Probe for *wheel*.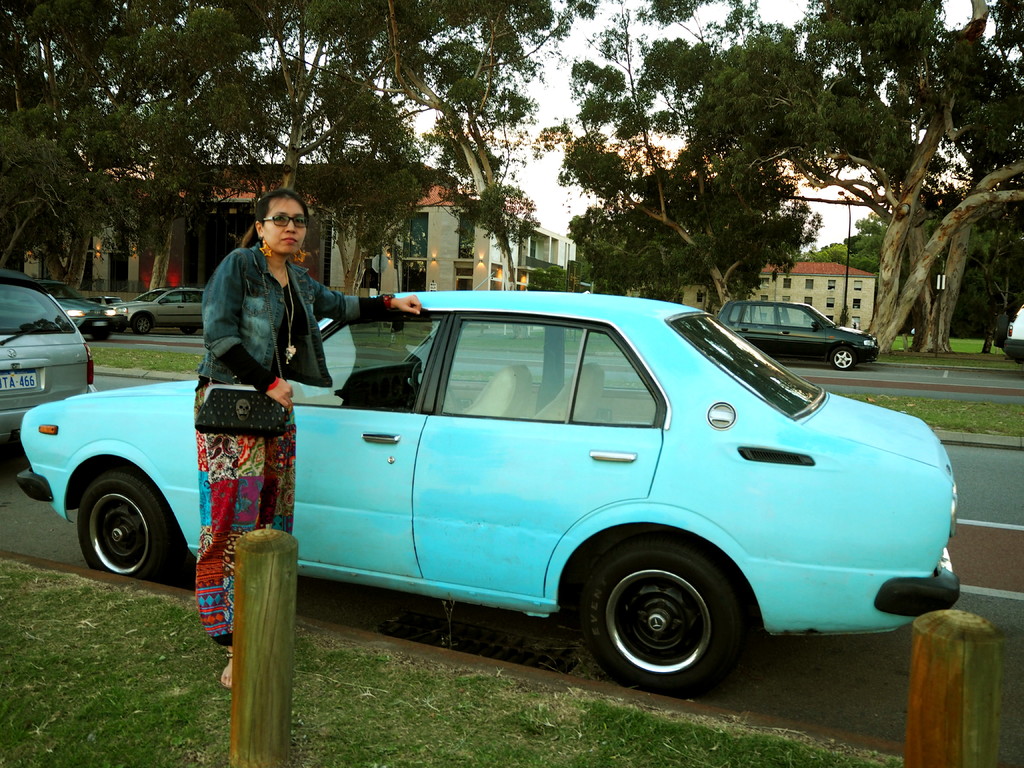
Probe result: <bbox>831, 344, 857, 372</bbox>.
